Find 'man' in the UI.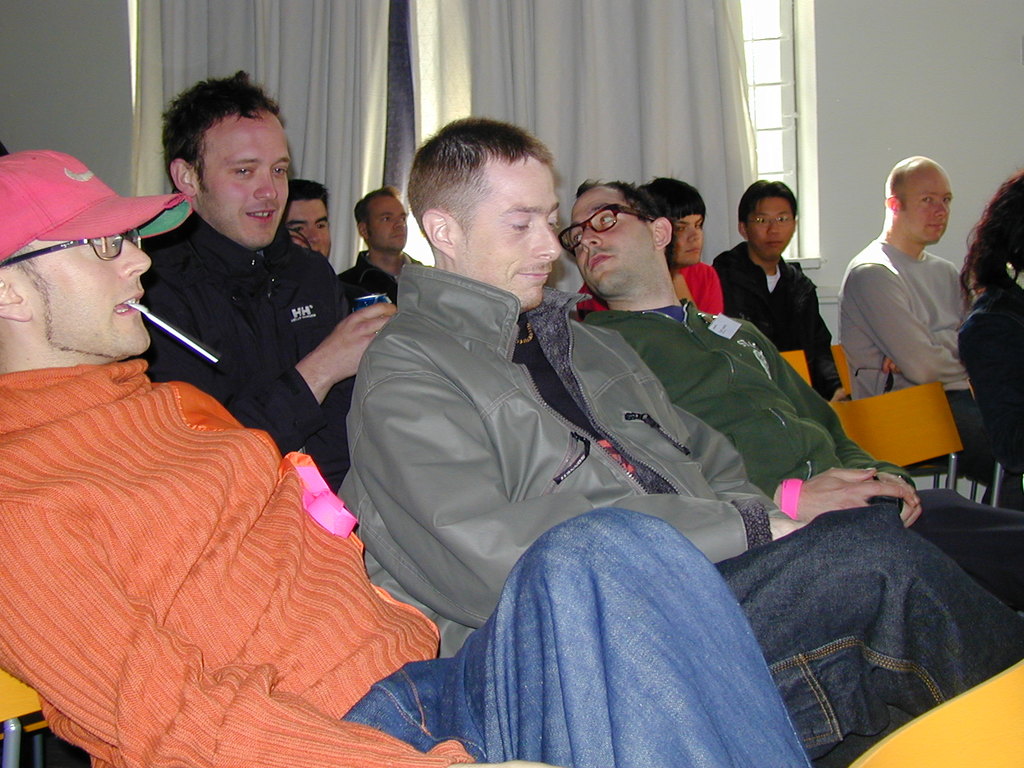
UI element at bbox=[277, 179, 335, 266].
